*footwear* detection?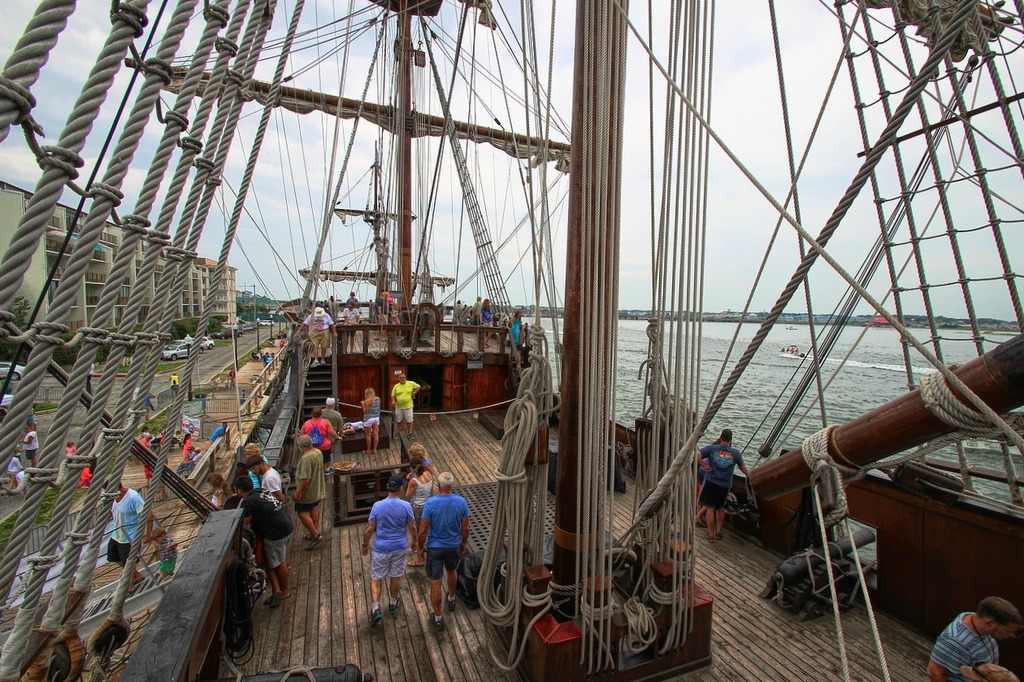
bbox(447, 595, 458, 606)
